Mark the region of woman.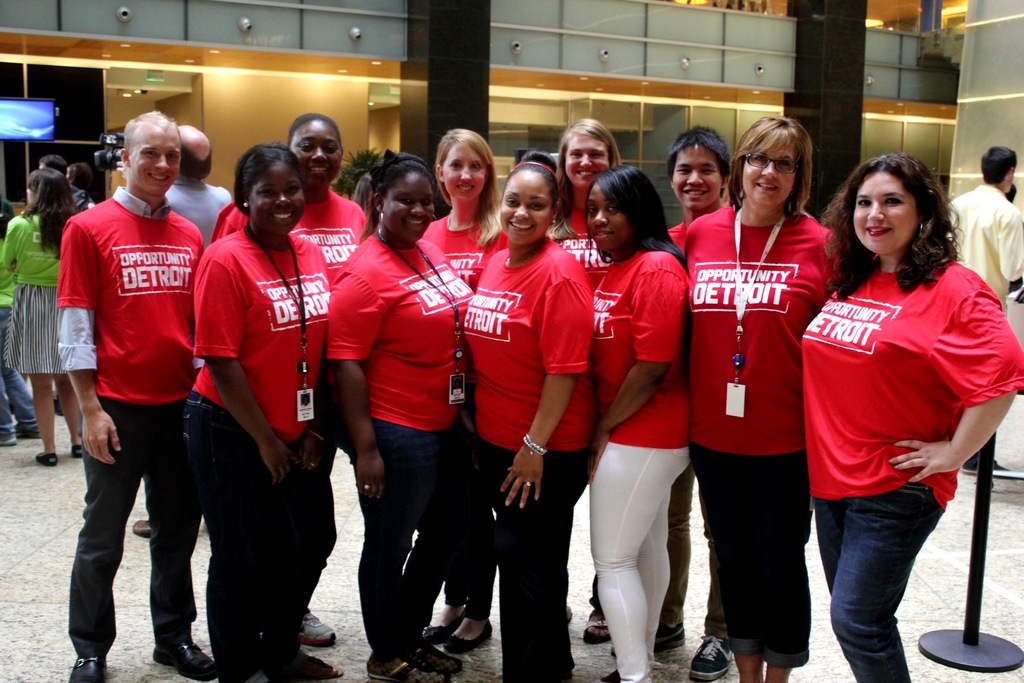
Region: (left=680, top=115, right=845, bottom=682).
